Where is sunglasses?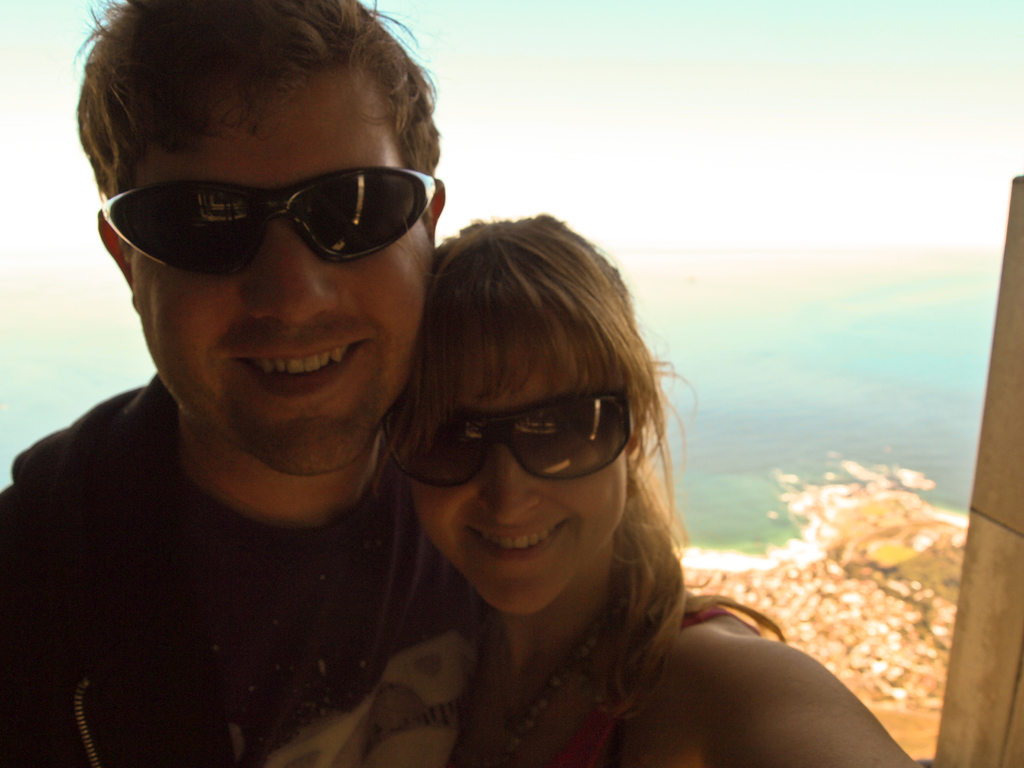
region(100, 168, 436, 278).
